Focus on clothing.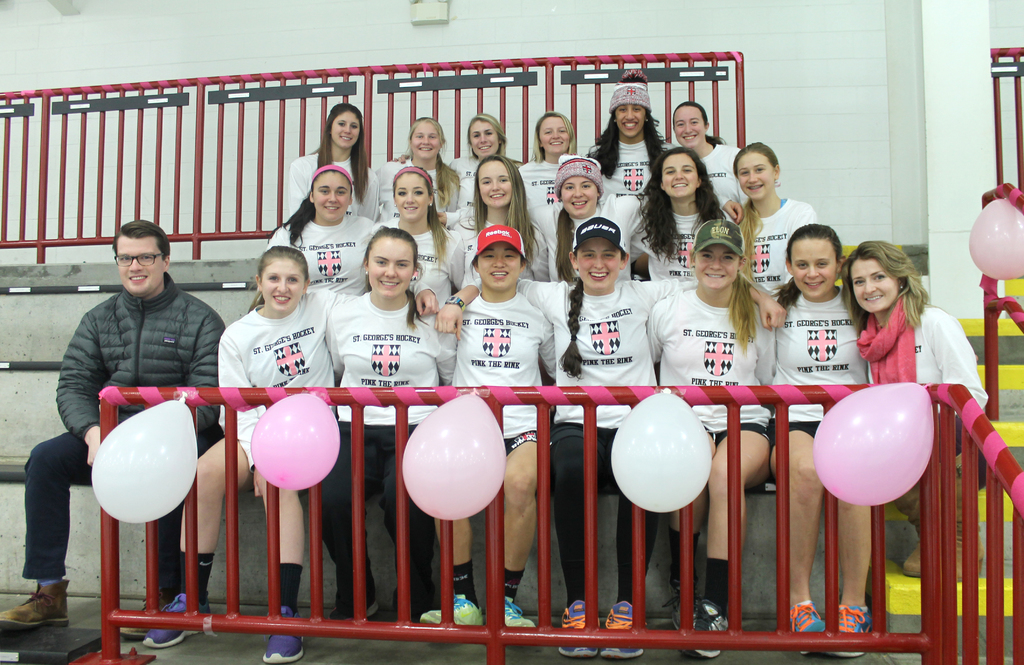
Focused at (left=214, top=285, right=364, bottom=475).
